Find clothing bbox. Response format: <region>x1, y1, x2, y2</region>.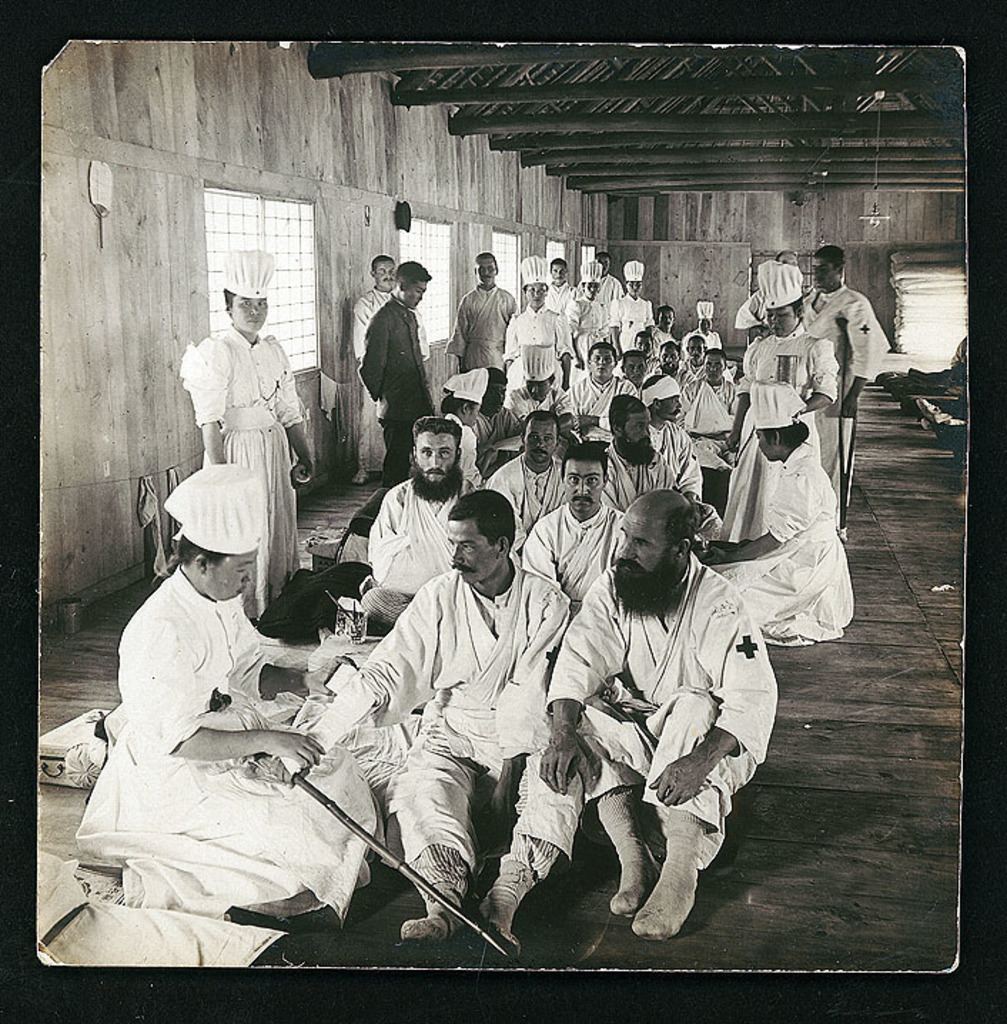
<region>448, 281, 516, 371</region>.
